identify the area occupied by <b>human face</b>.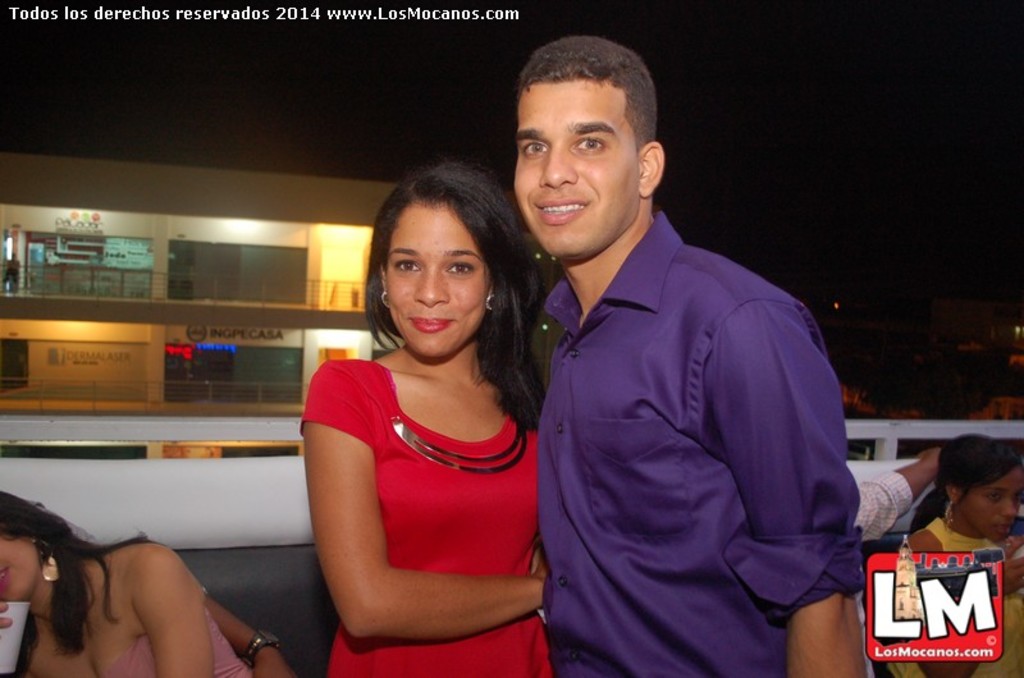
Area: Rect(511, 75, 635, 264).
